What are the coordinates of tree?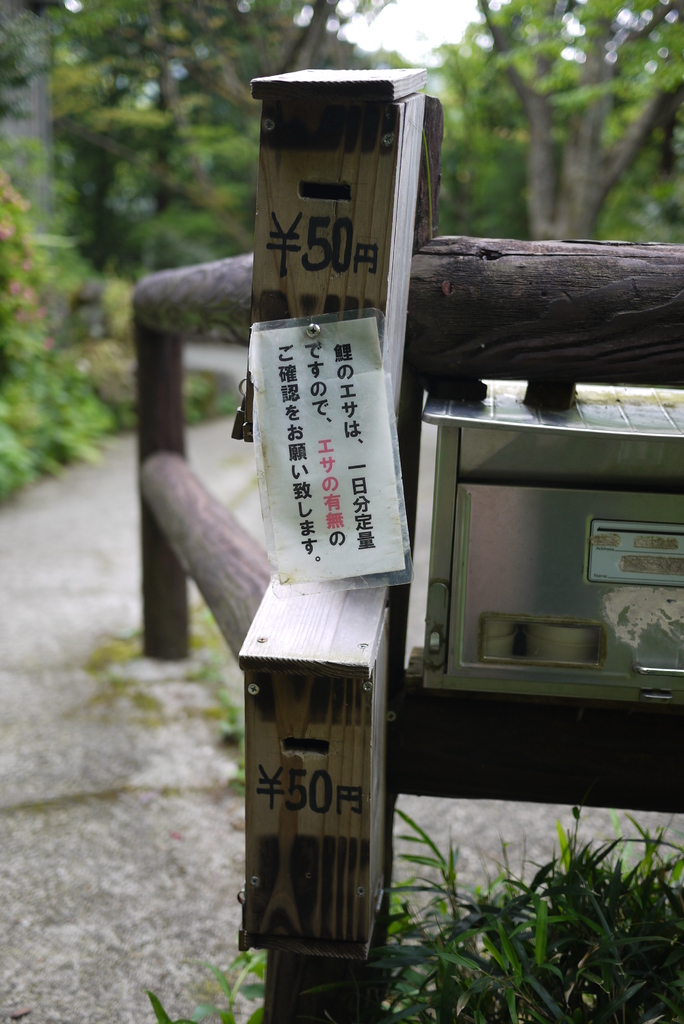
pyautogui.locateOnScreen(428, 0, 683, 231).
